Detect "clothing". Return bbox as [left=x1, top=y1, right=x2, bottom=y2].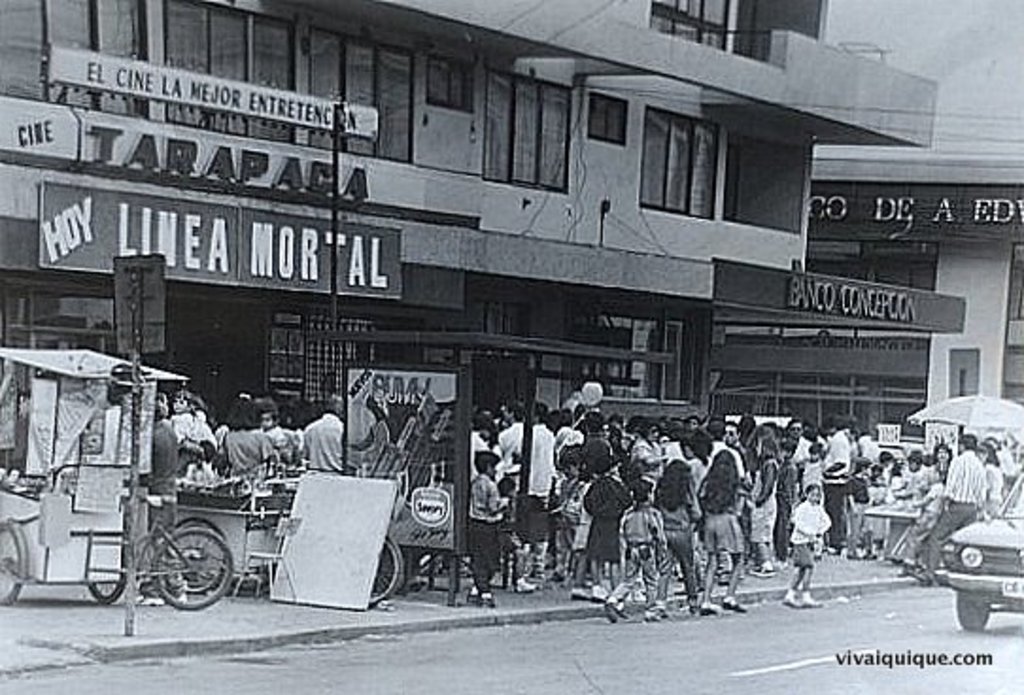
[left=748, top=461, right=780, bottom=527].
